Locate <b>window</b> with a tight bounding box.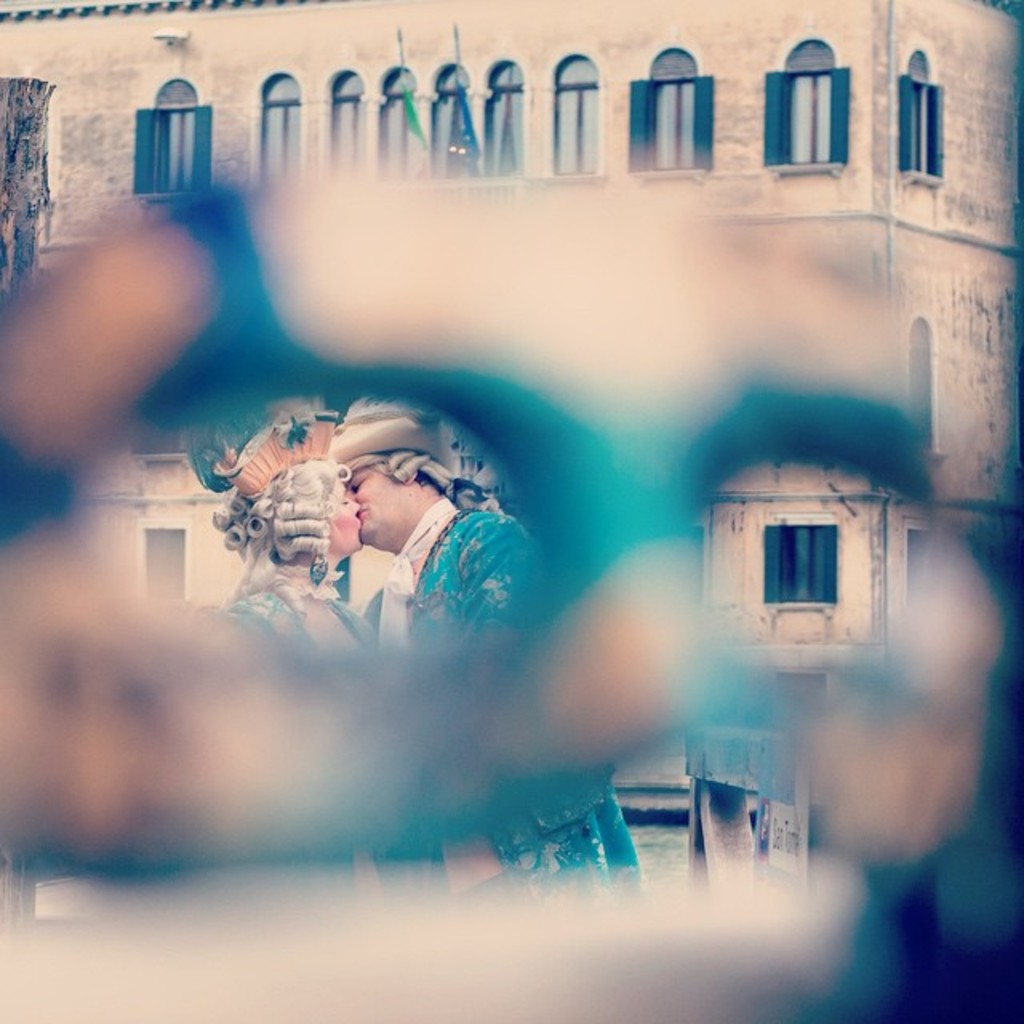
[901, 53, 946, 176].
